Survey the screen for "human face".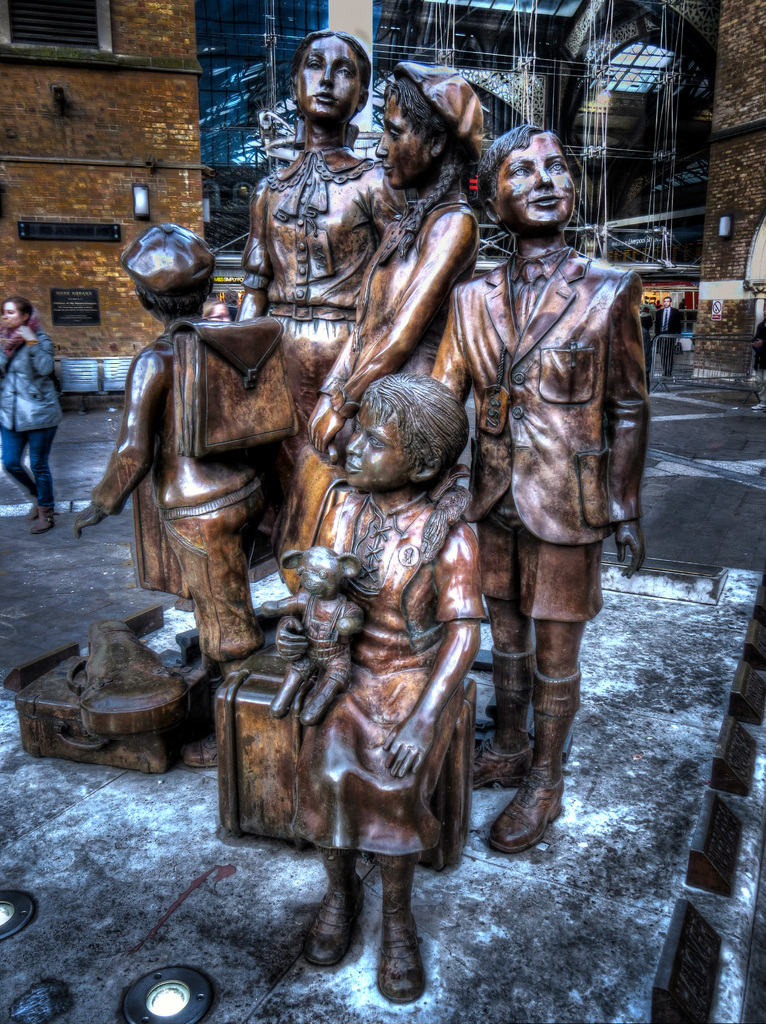
Survey found: box(498, 138, 574, 227).
